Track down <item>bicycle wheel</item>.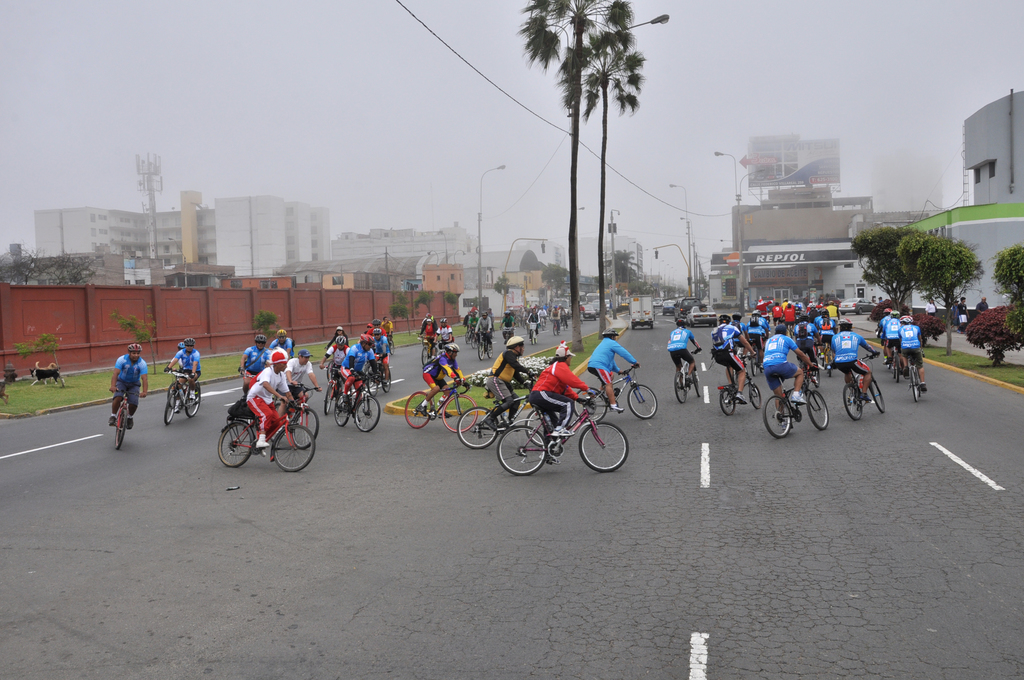
Tracked to box(627, 380, 657, 419).
